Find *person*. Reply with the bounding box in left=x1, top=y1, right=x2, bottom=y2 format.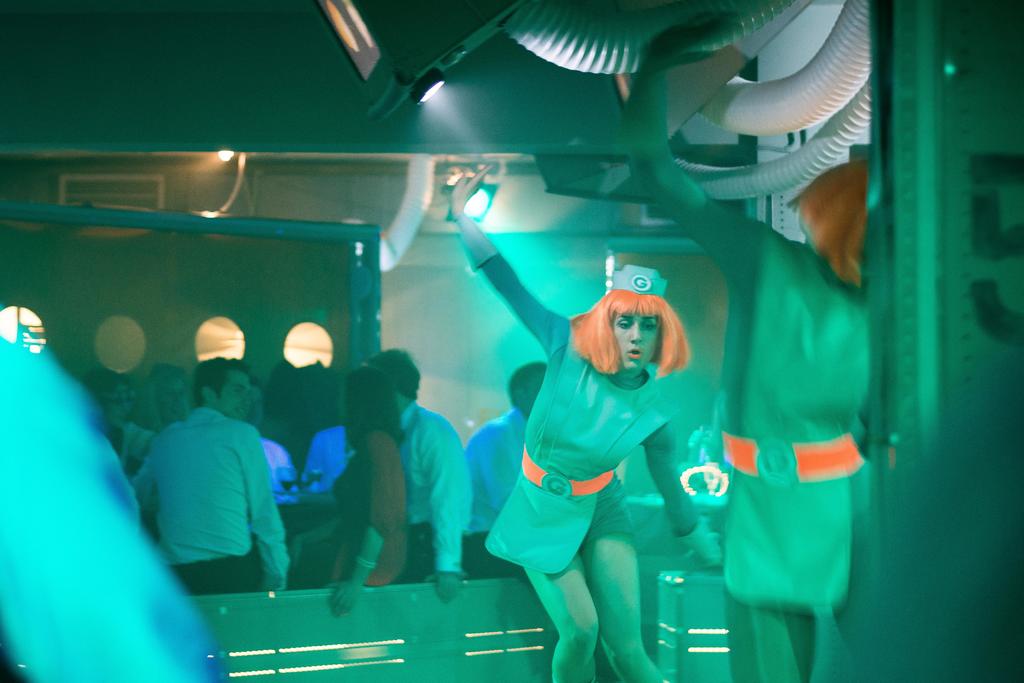
left=623, top=113, right=875, bottom=681.
